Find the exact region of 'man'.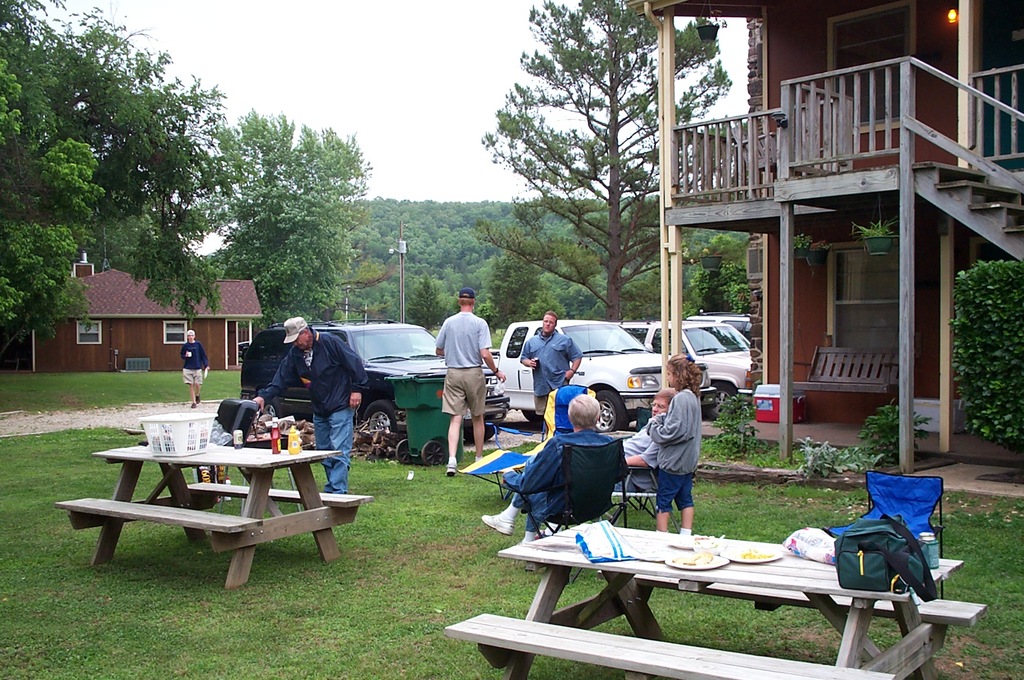
Exact region: select_region(434, 290, 498, 475).
